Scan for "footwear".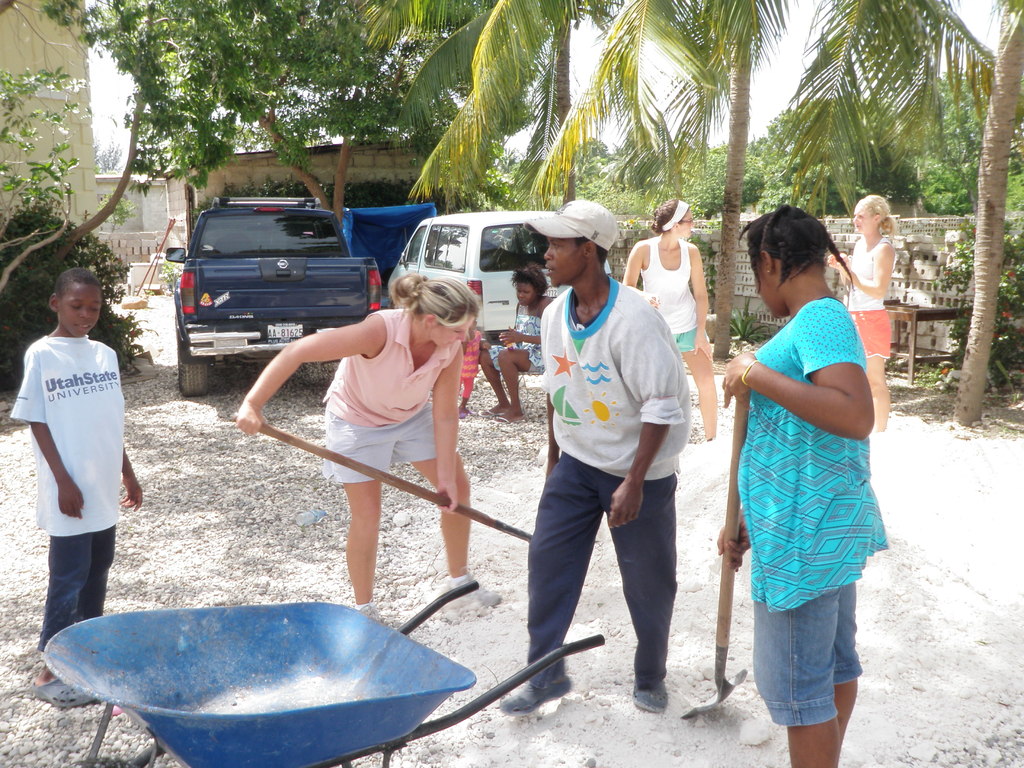
Scan result: x1=31, y1=677, x2=98, y2=706.
